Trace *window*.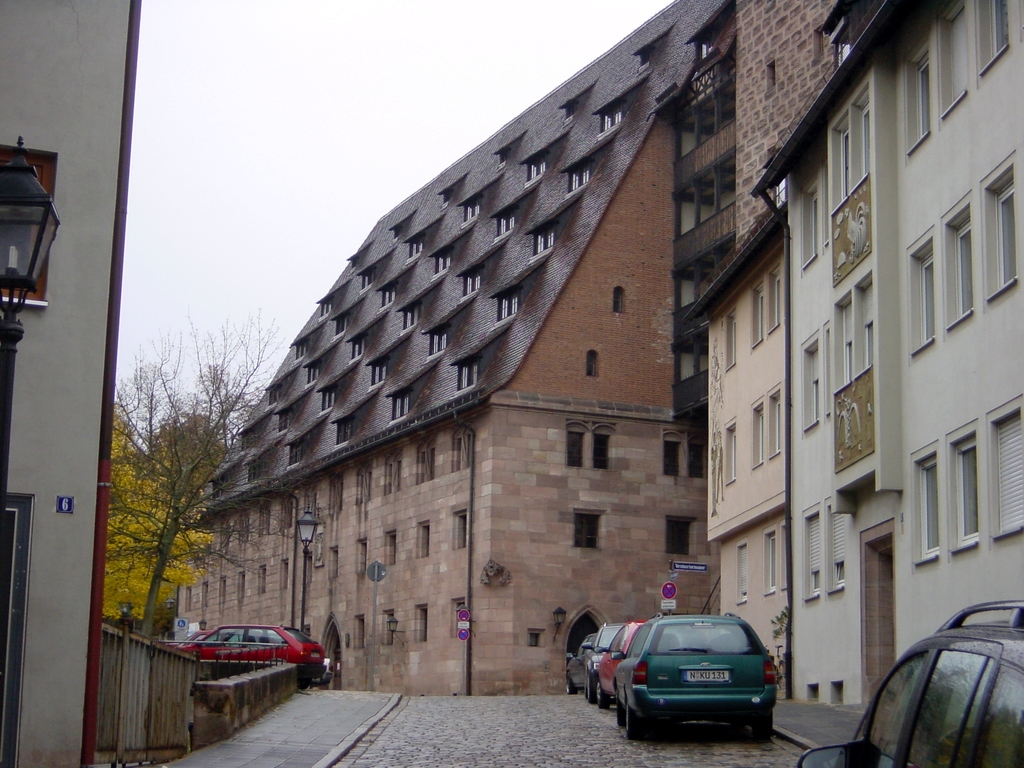
Traced to left=565, top=162, right=591, bottom=199.
